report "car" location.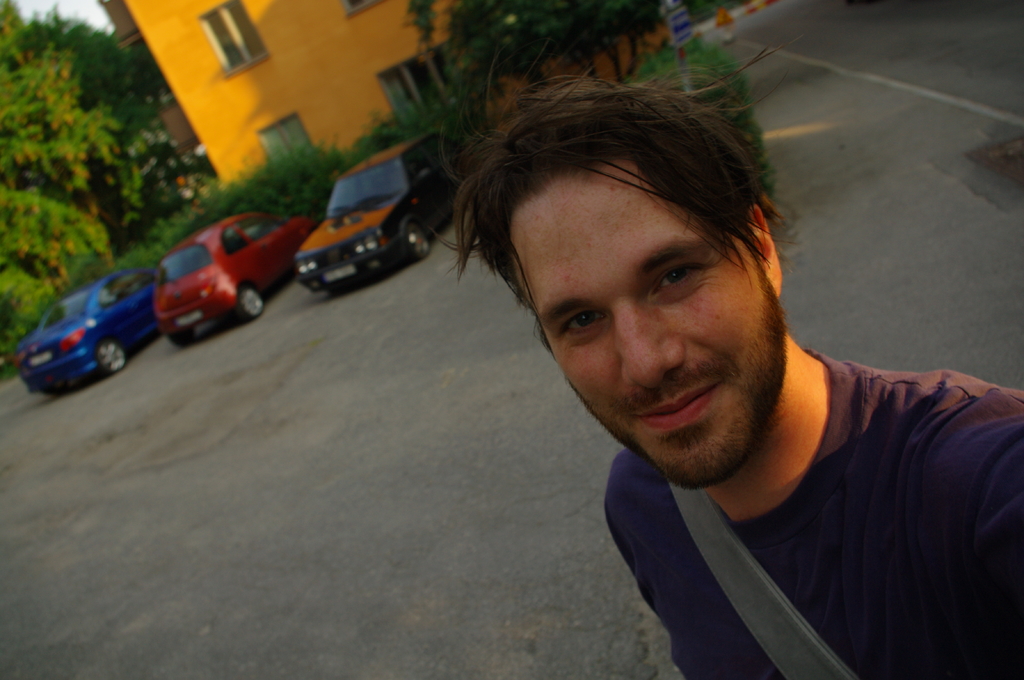
Report: 288, 134, 479, 283.
